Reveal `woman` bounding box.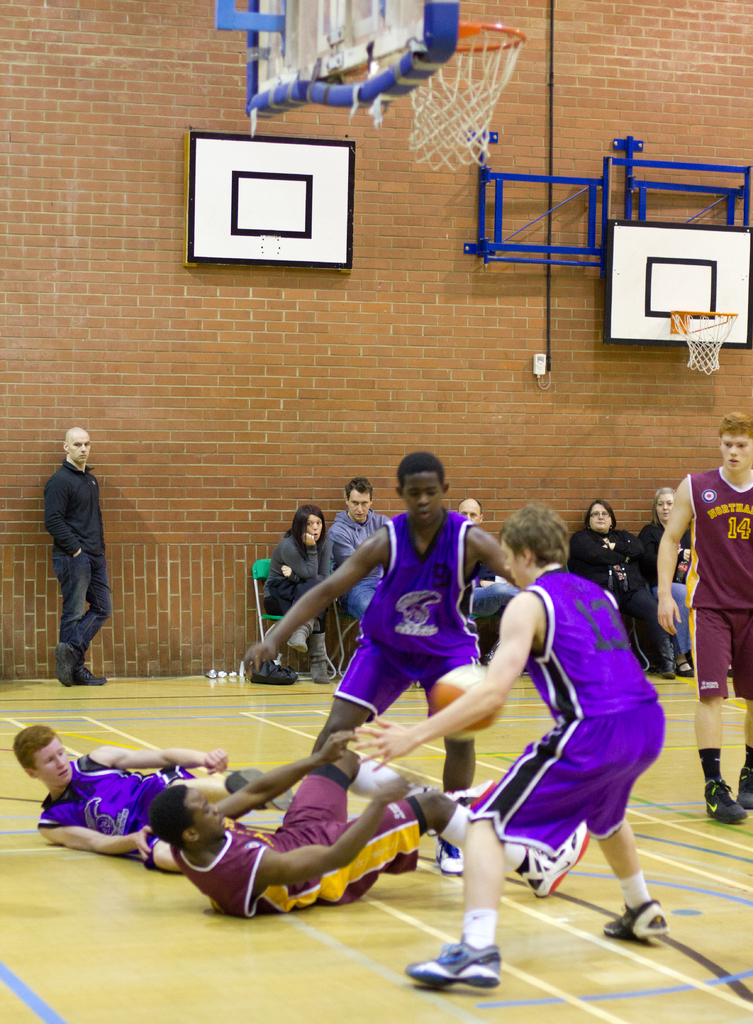
Revealed: {"left": 638, "top": 483, "right": 693, "bottom": 676}.
